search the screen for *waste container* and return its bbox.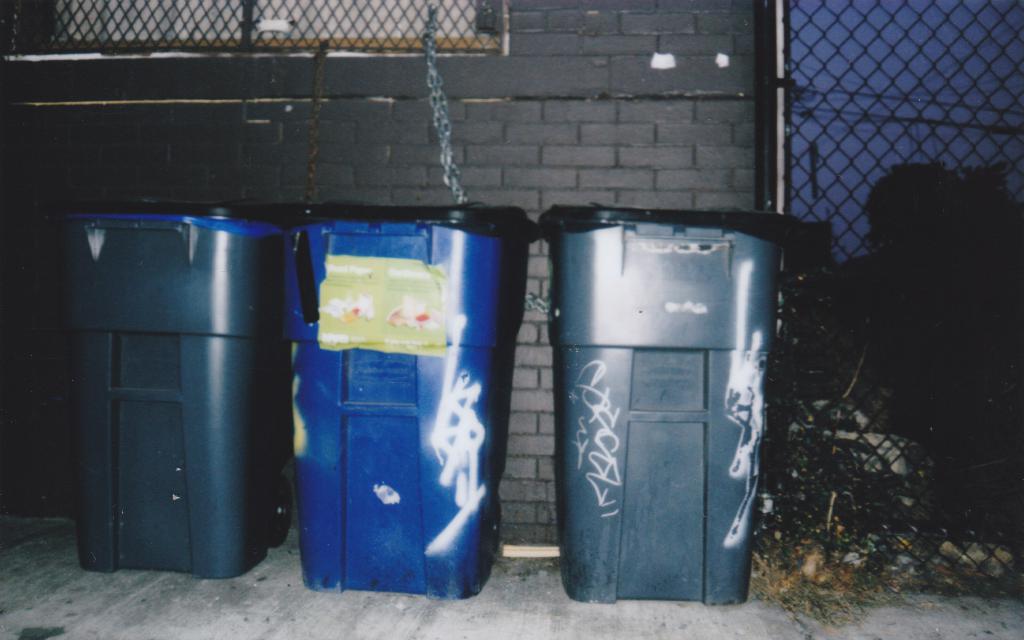
Found: BBox(278, 207, 559, 593).
